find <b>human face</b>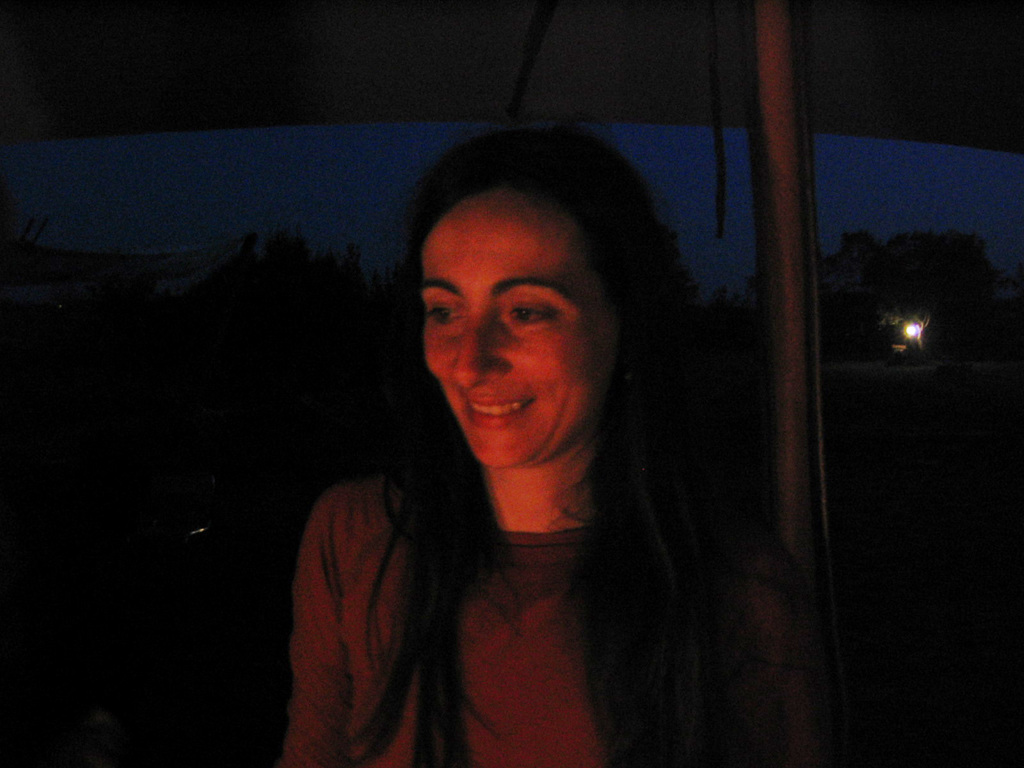
bbox=[419, 187, 615, 470]
